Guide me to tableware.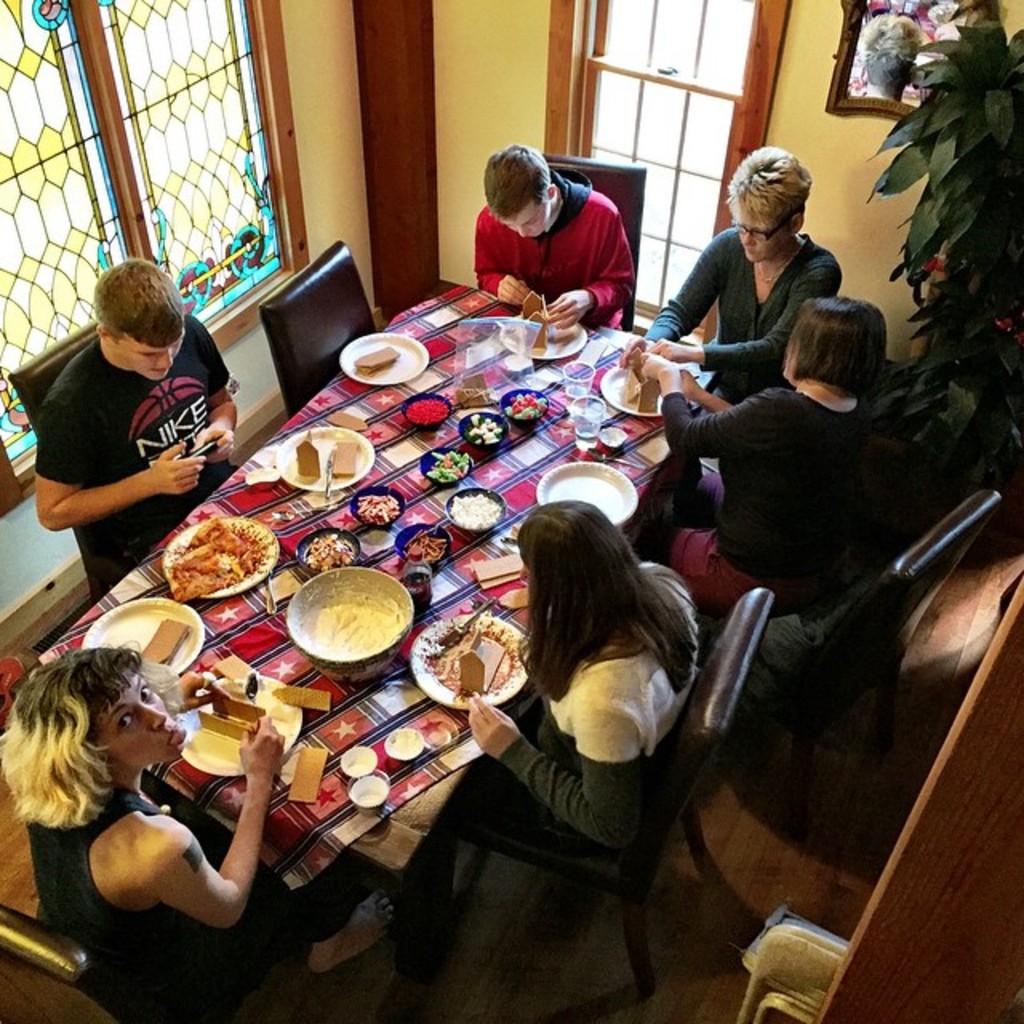
Guidance: bbox=[174, 675, 310, 776].
